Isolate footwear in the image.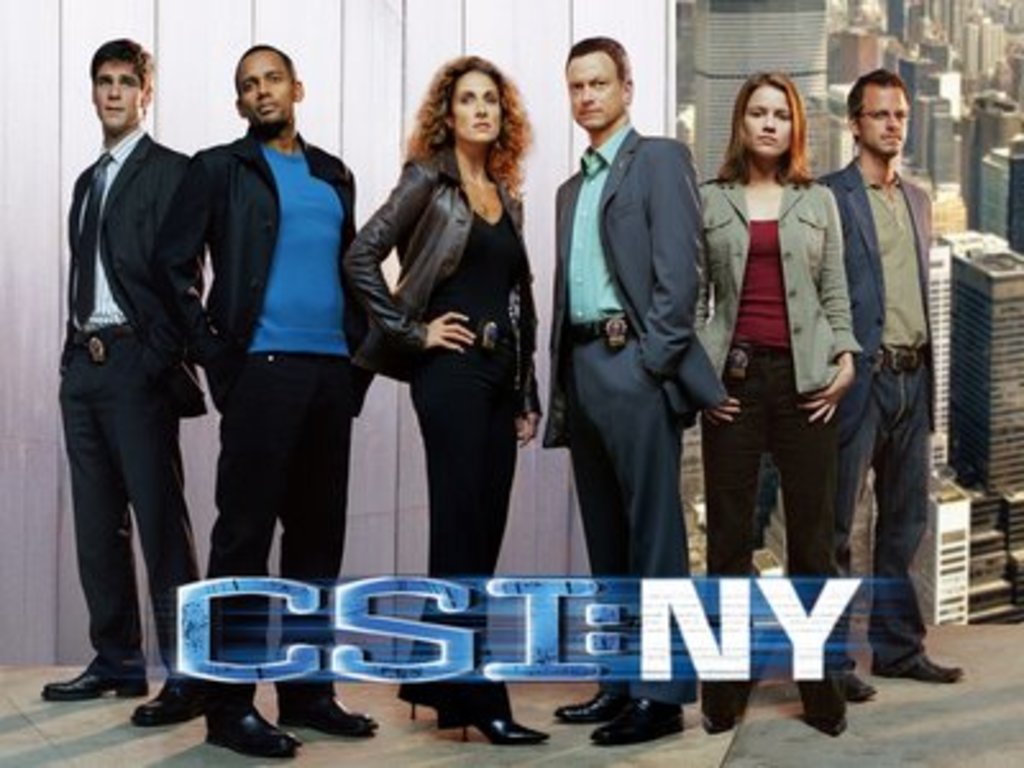
Isolated region: box(556, 684, 630, 719).
